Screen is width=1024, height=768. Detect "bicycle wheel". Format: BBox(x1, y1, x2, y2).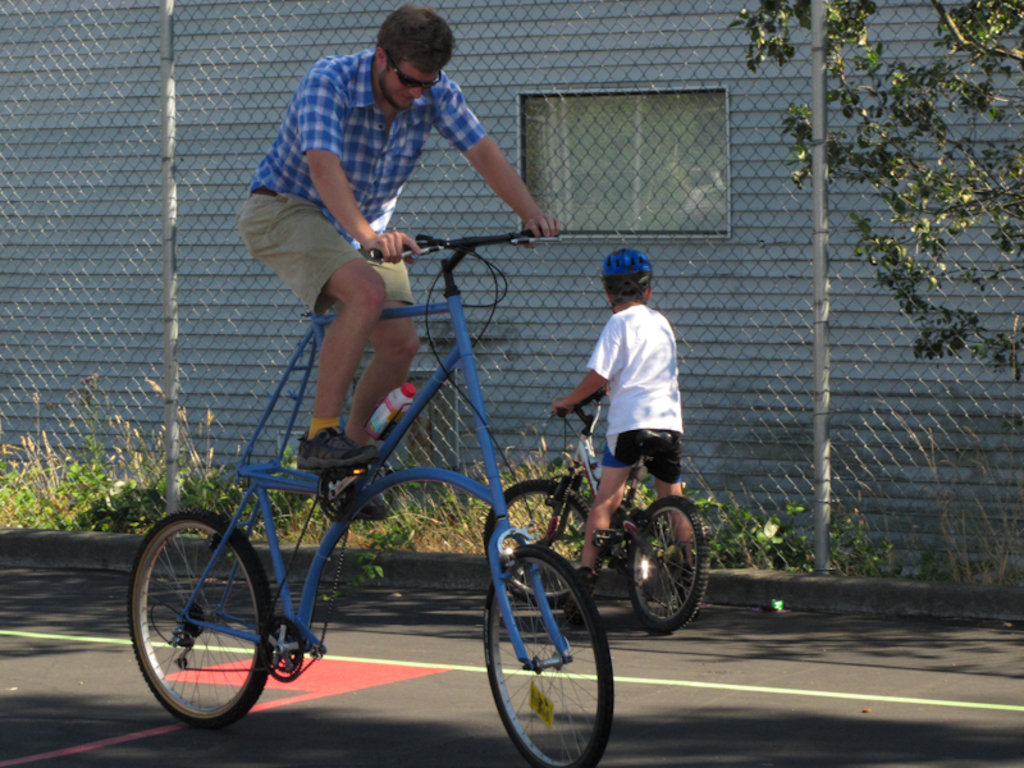
BBox(483, 544, 612, 767).
